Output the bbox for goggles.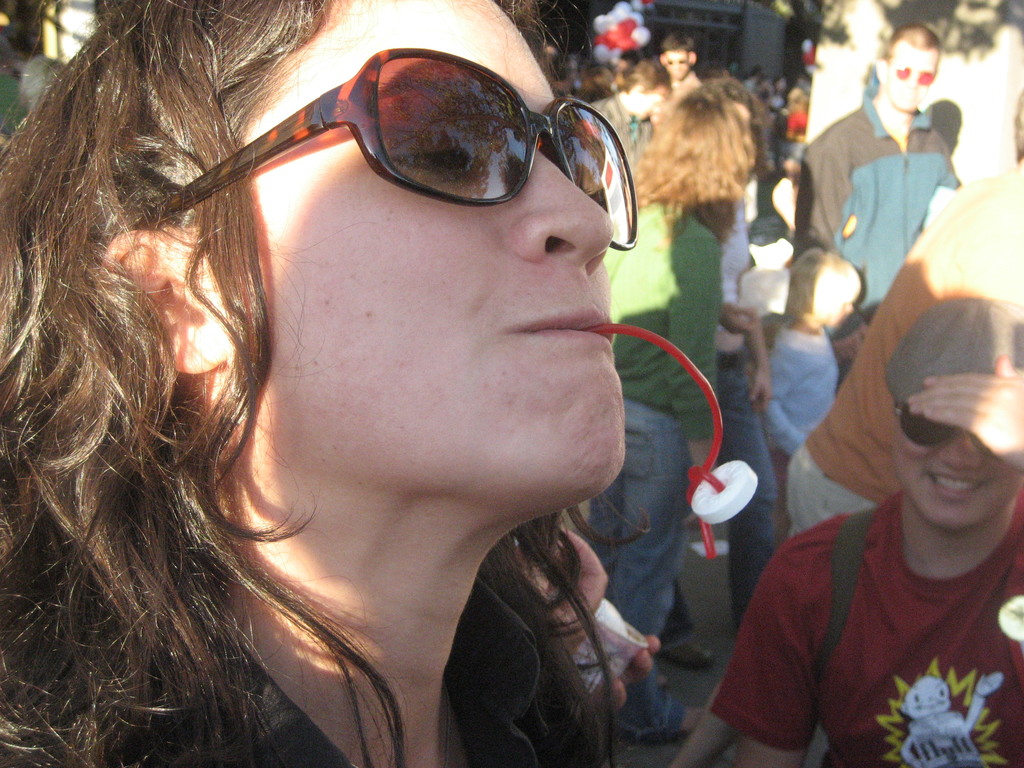
x1=890 y1=396 x2=970 y2=442.
